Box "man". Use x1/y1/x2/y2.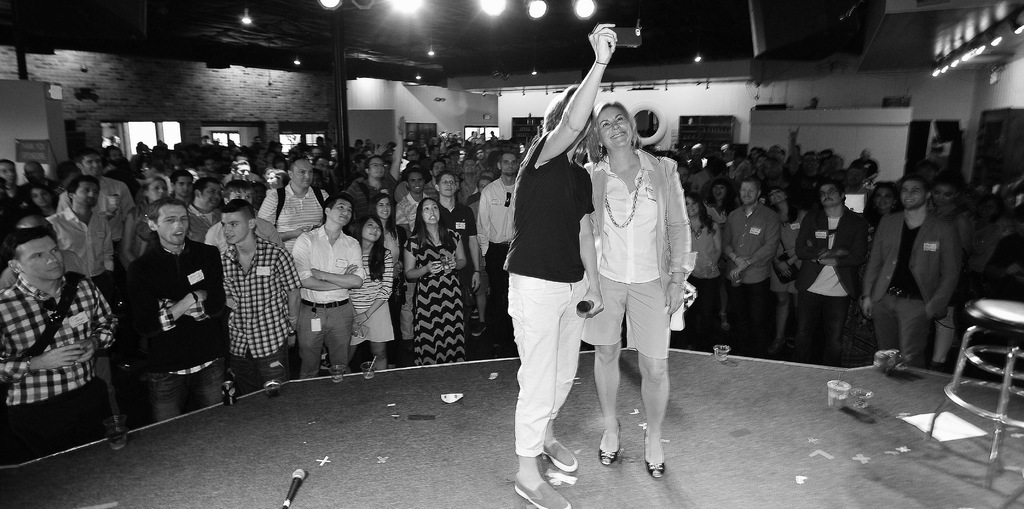
45/170/131/324.
